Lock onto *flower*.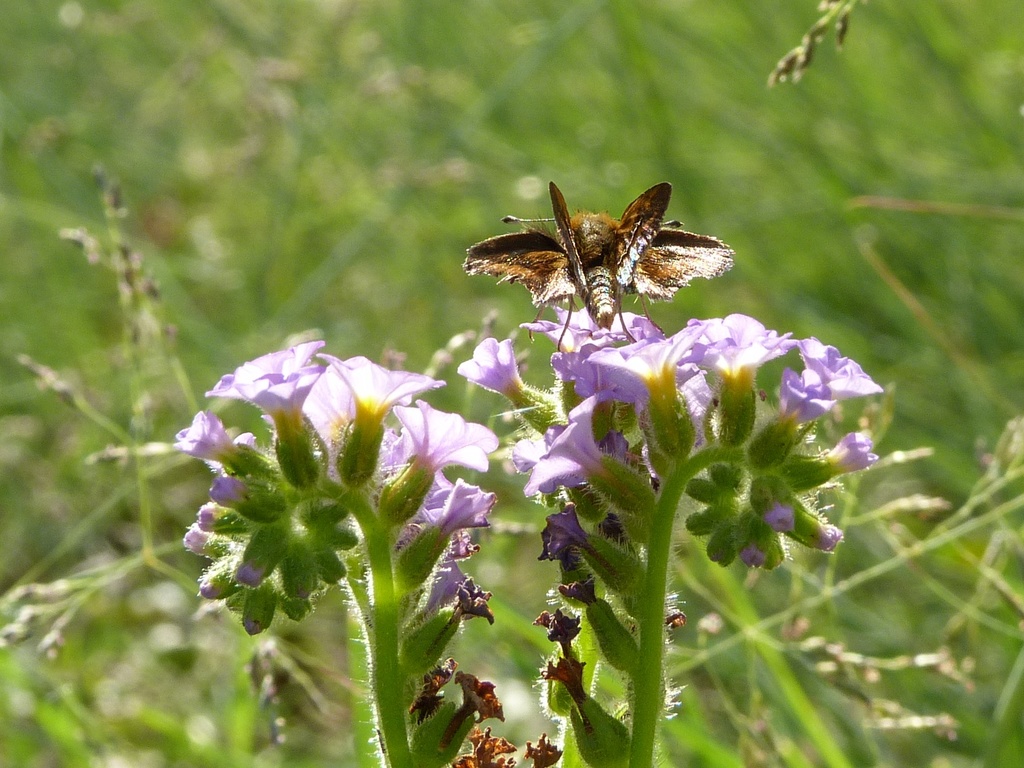
Locked: (x1=535, y1=509, x2=600, y2=565).
